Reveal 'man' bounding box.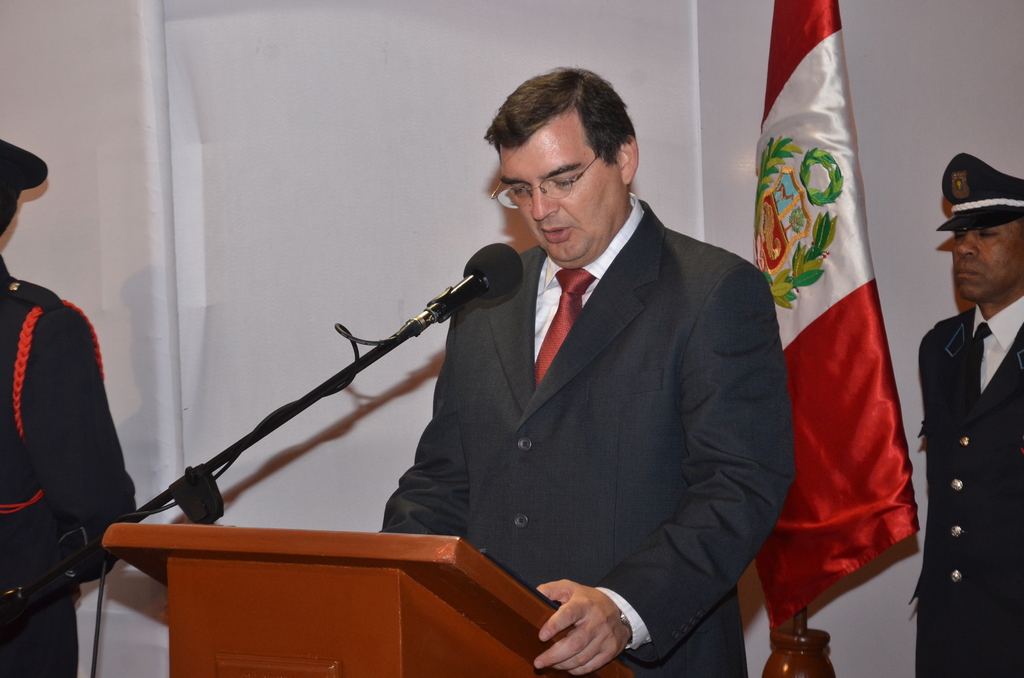
Revealed: region(909, 144, 1023, 677).
